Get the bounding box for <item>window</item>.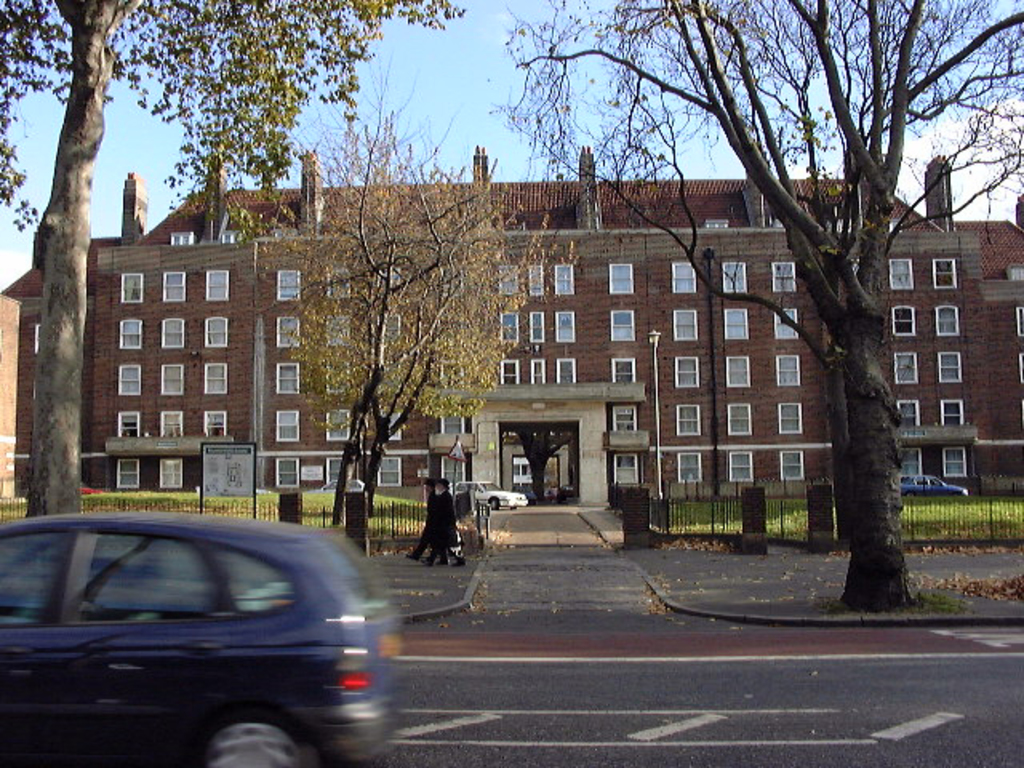
530 312 542 342.
